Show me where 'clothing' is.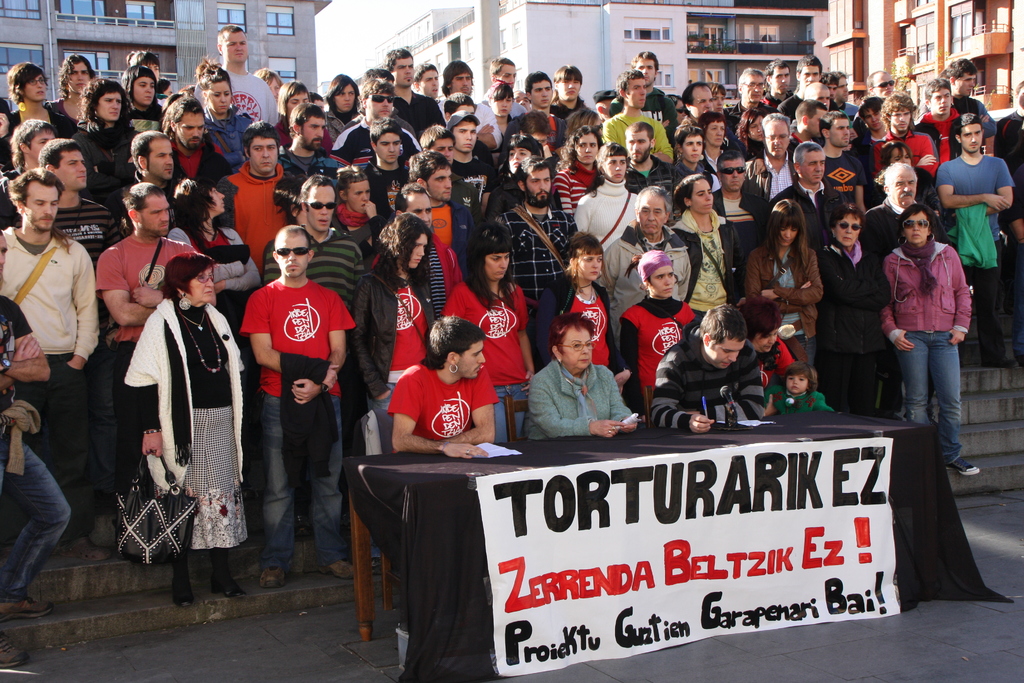
'clothing' is at box=[109, 97, 167, 151].
